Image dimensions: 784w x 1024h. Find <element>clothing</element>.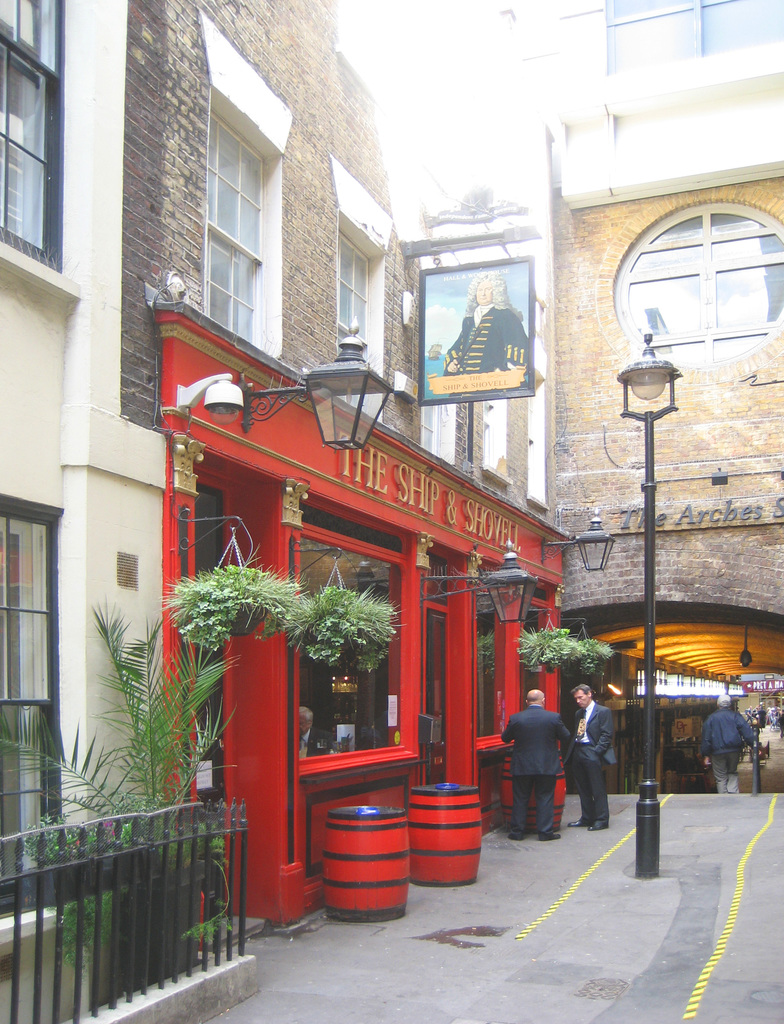
select_region(700, 704, 758, 783).
